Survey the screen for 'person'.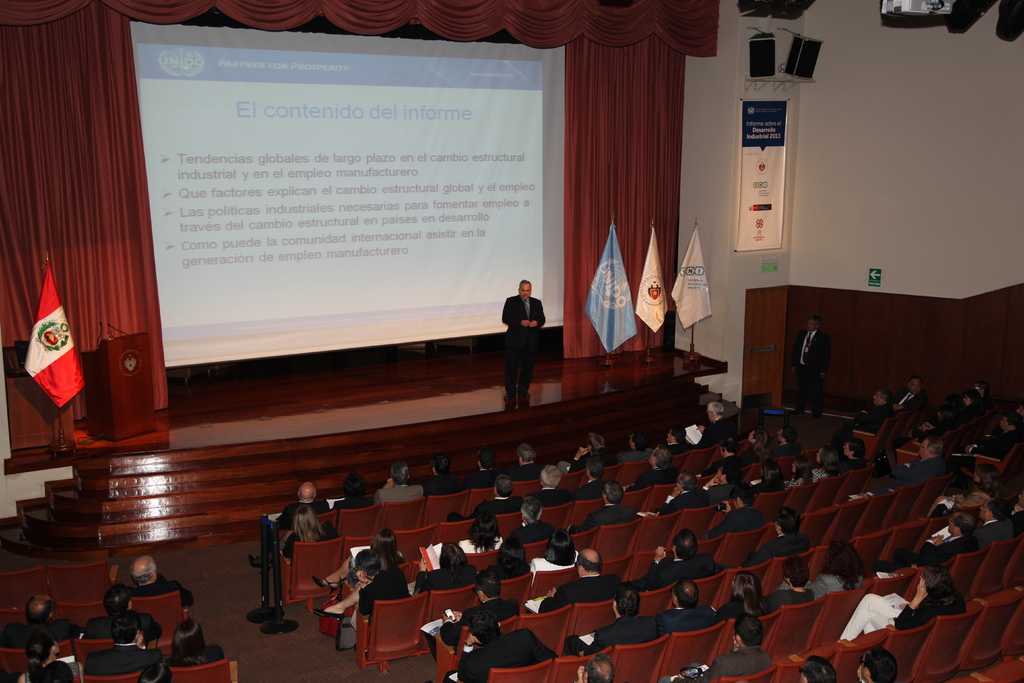
Survey found: 498:274:547:393.
